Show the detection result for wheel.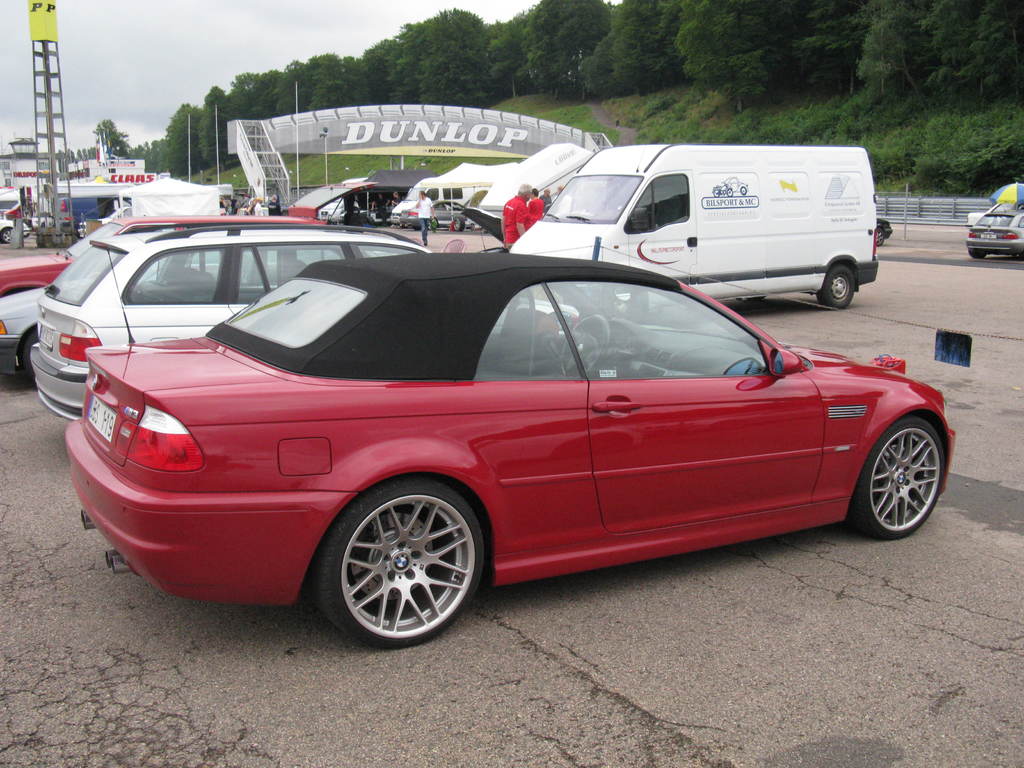
rect(817, 262, 854, 314).
